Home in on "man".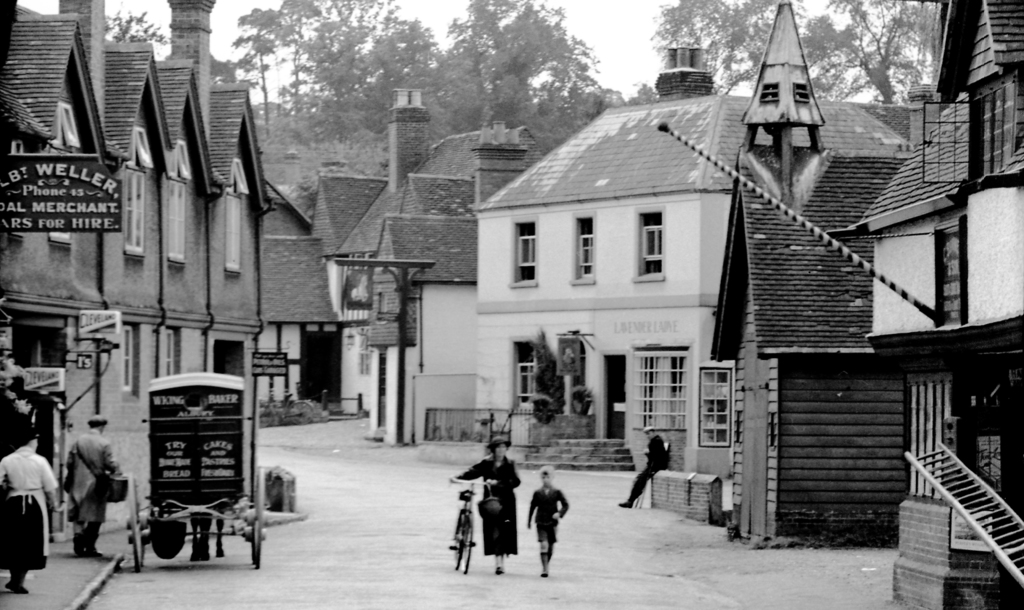
Homed in at [left=621, top=426, right=671, bottom=506].
